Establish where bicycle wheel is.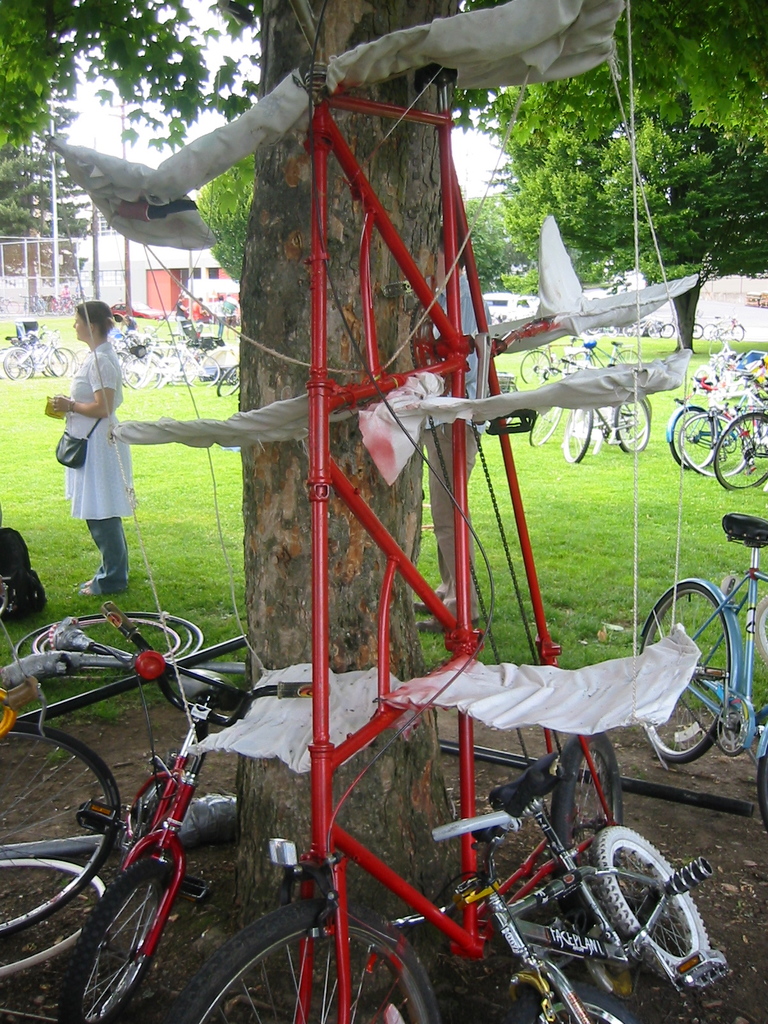
Established at [left=161, top=902, right=440, bottom=1018].
